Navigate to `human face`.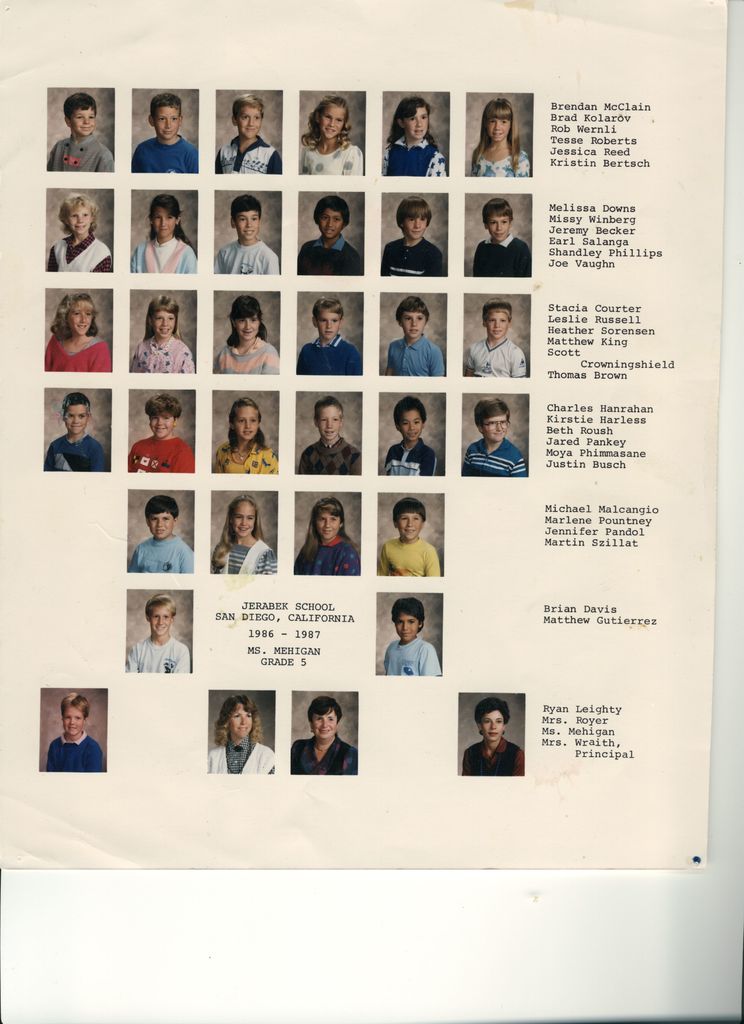
Navigation target: (x1=149, y1=602, x2=170, y2=633).
